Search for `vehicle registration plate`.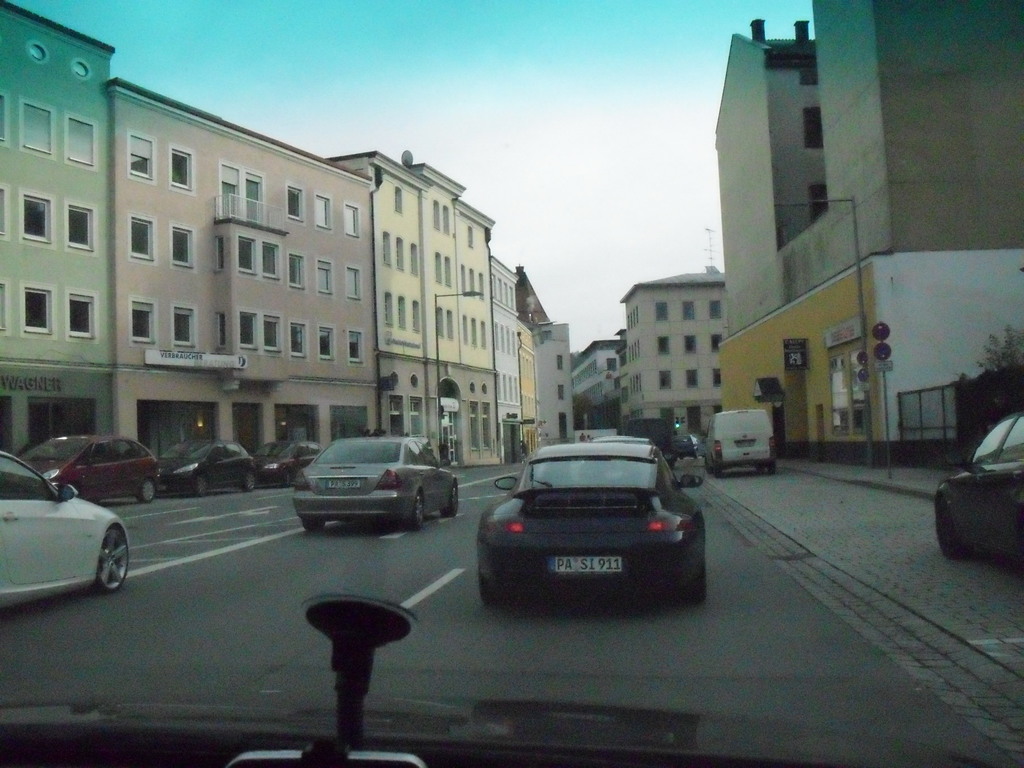
Found at [547, 555, 621, 572].
